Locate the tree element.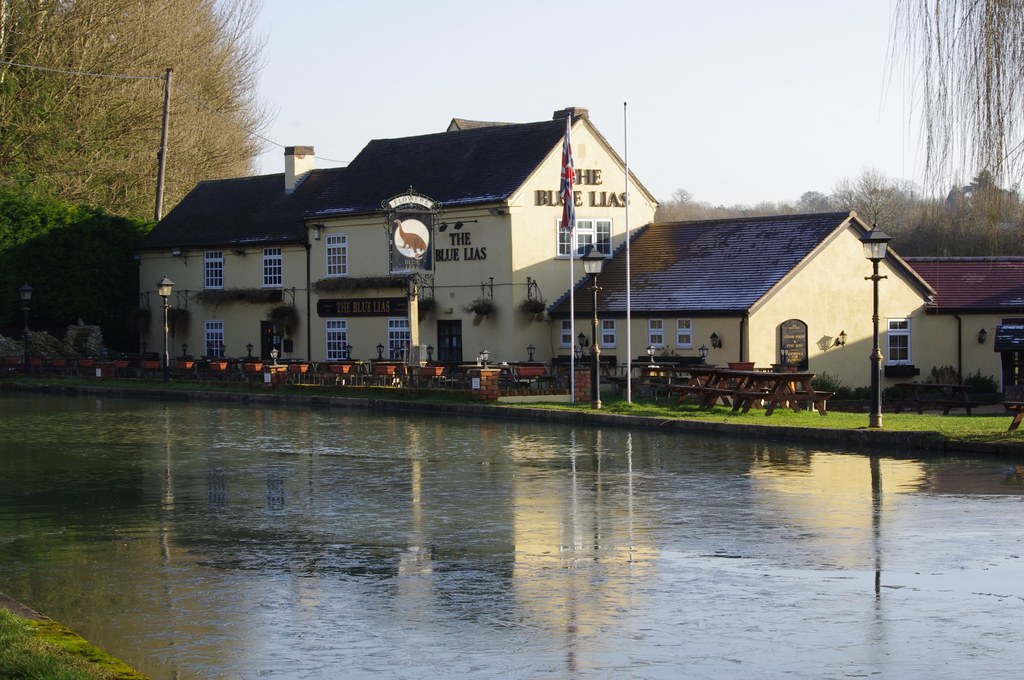
Element bbox: [left=0, top=0, right=280, bottom=271].
